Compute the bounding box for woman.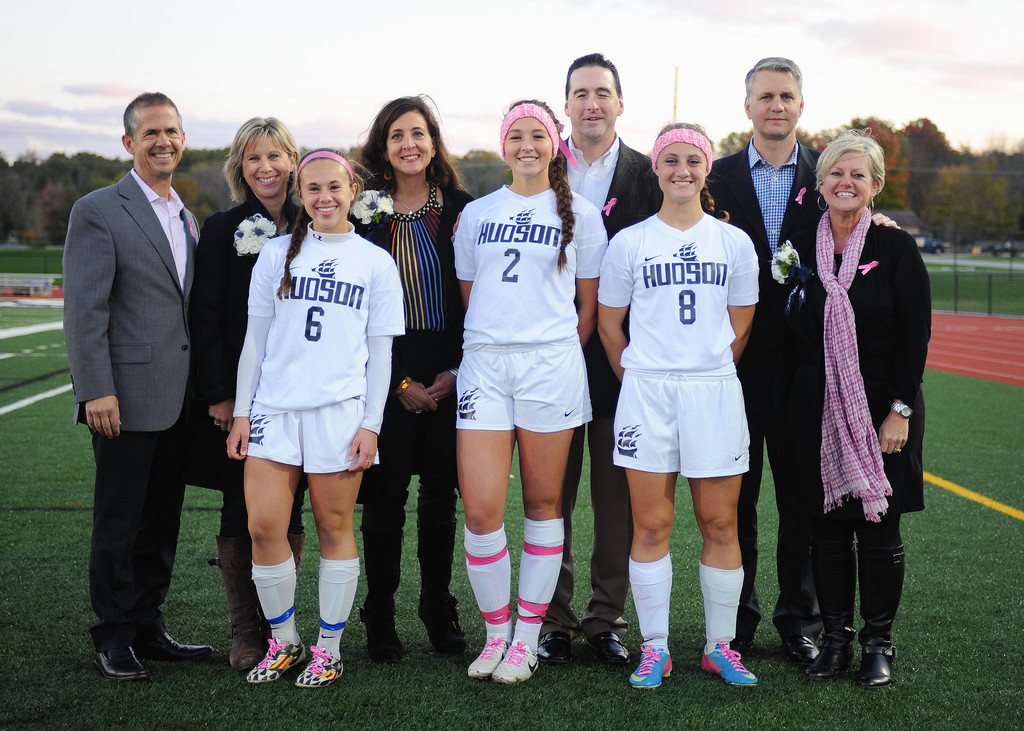
(350,95,480,667).
